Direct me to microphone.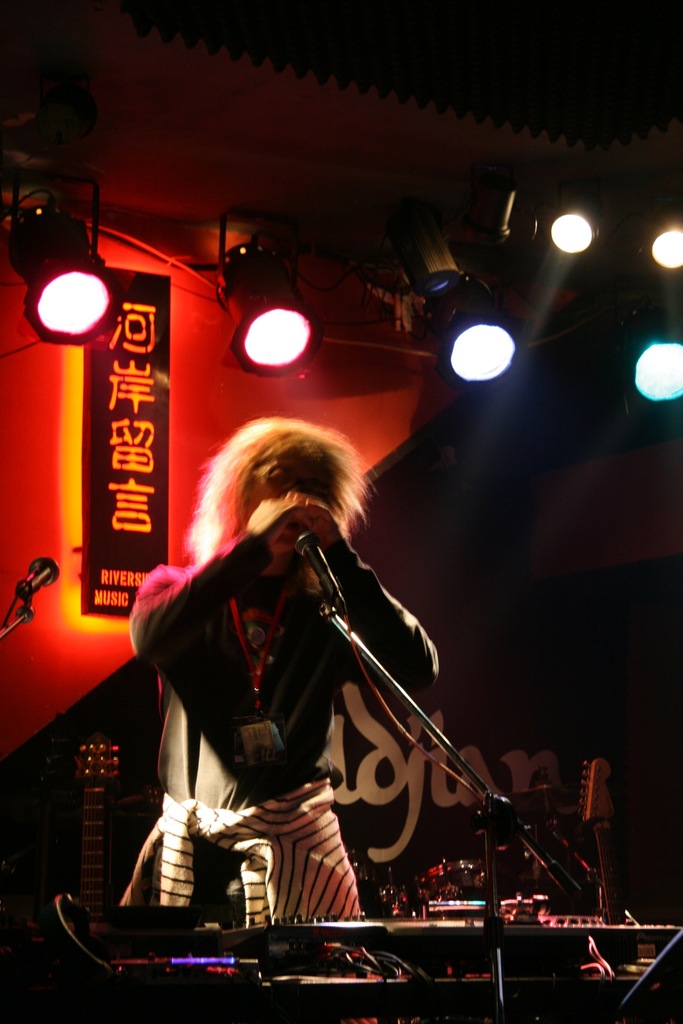
Direction: 19 559 57 599.
